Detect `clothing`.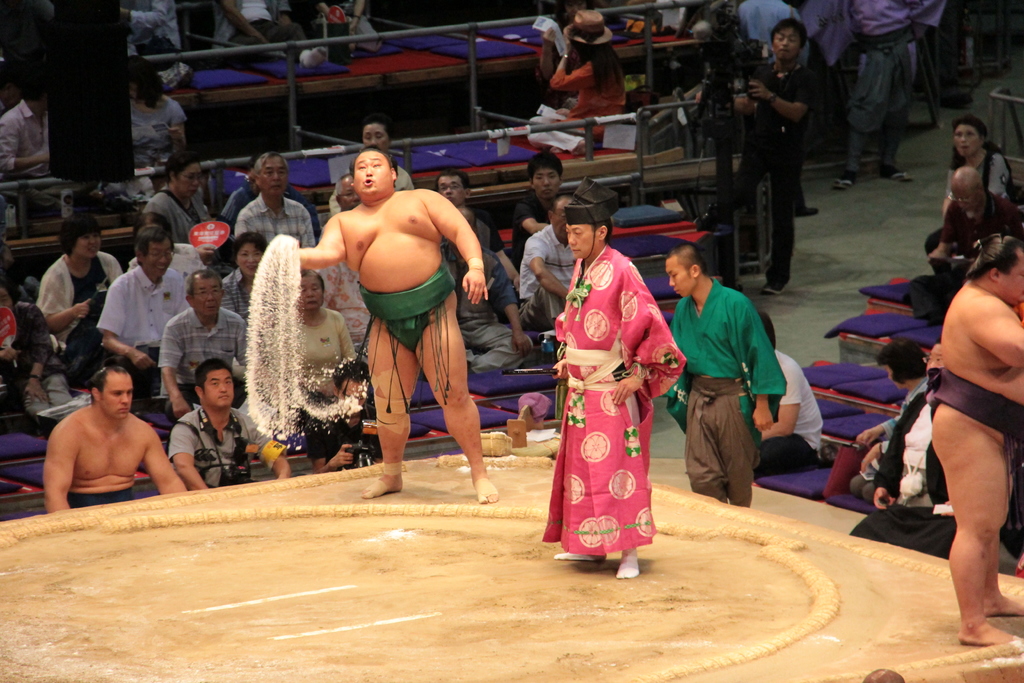
Detected at bbox=[874, 389, 952, 516].
